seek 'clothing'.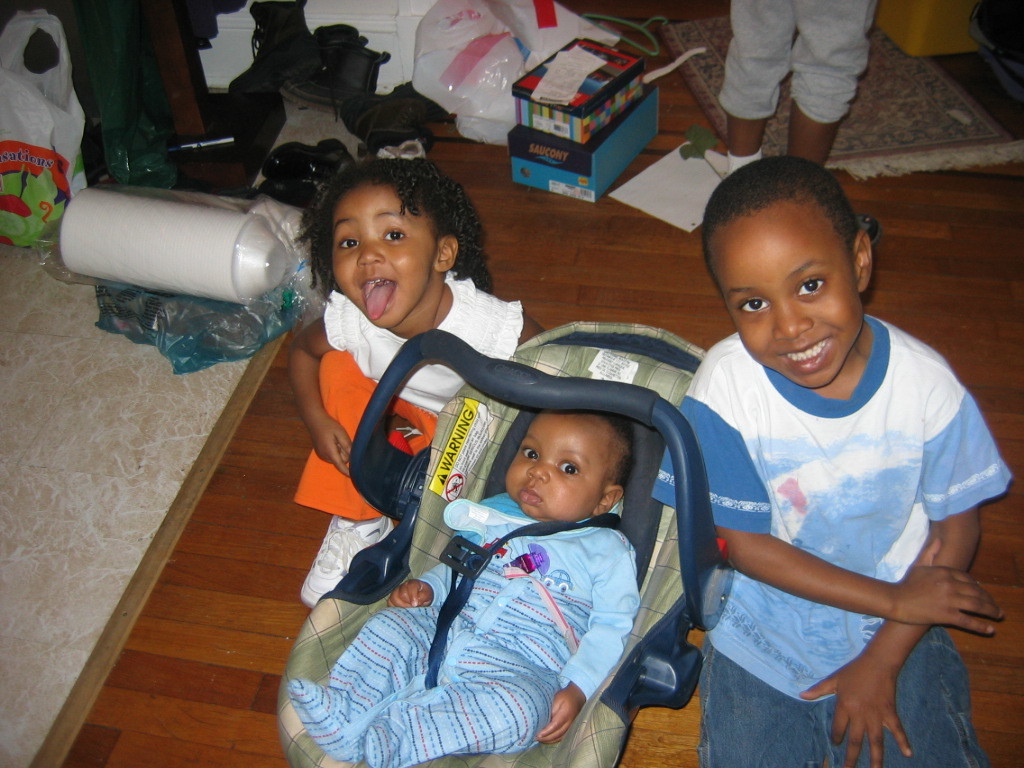
(x1=674, y1=272, x2=990, y2=745).
